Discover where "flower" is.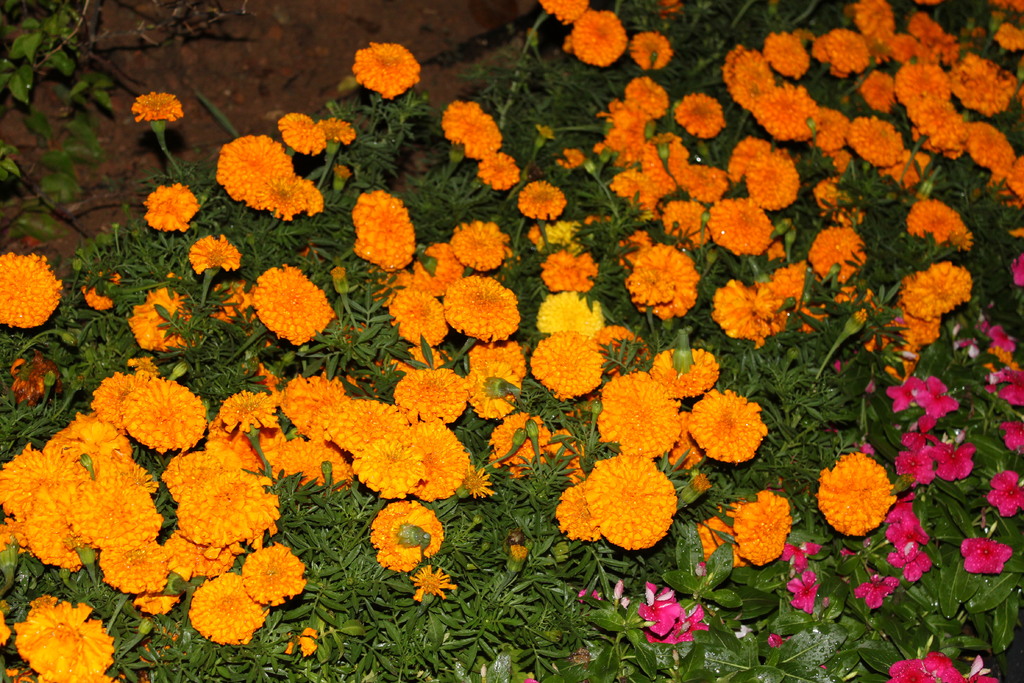
Discovered at Rect(678, 94, 724, 135).
